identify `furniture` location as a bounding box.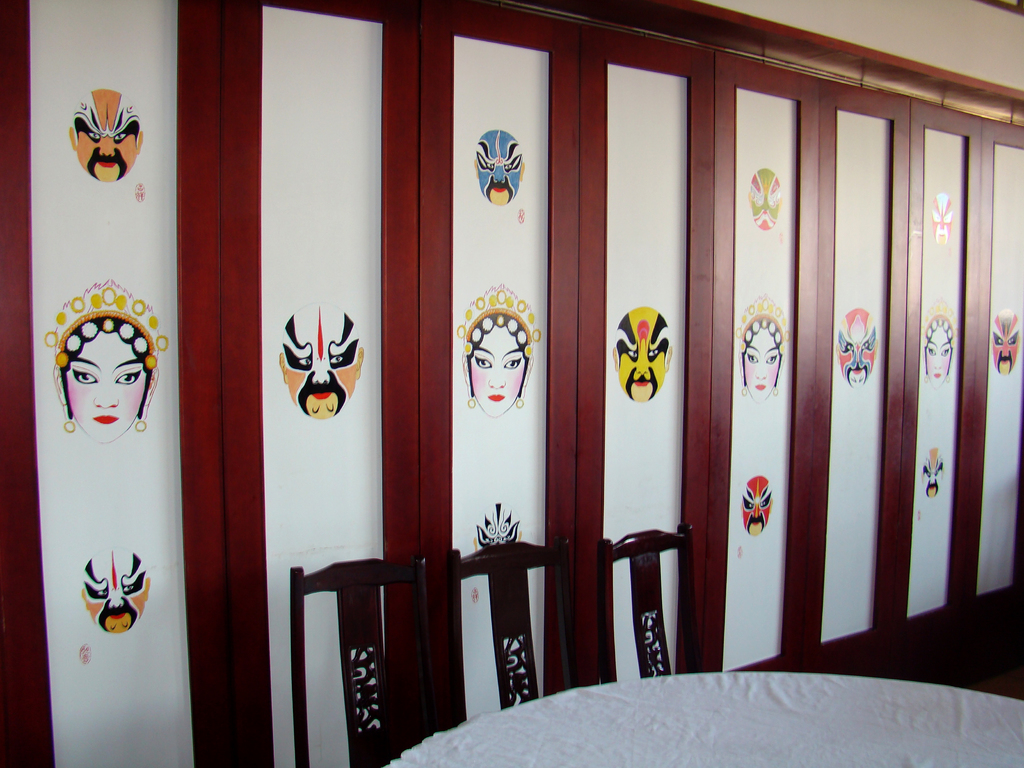
left=596, top=521, right=701, bottom=682.
